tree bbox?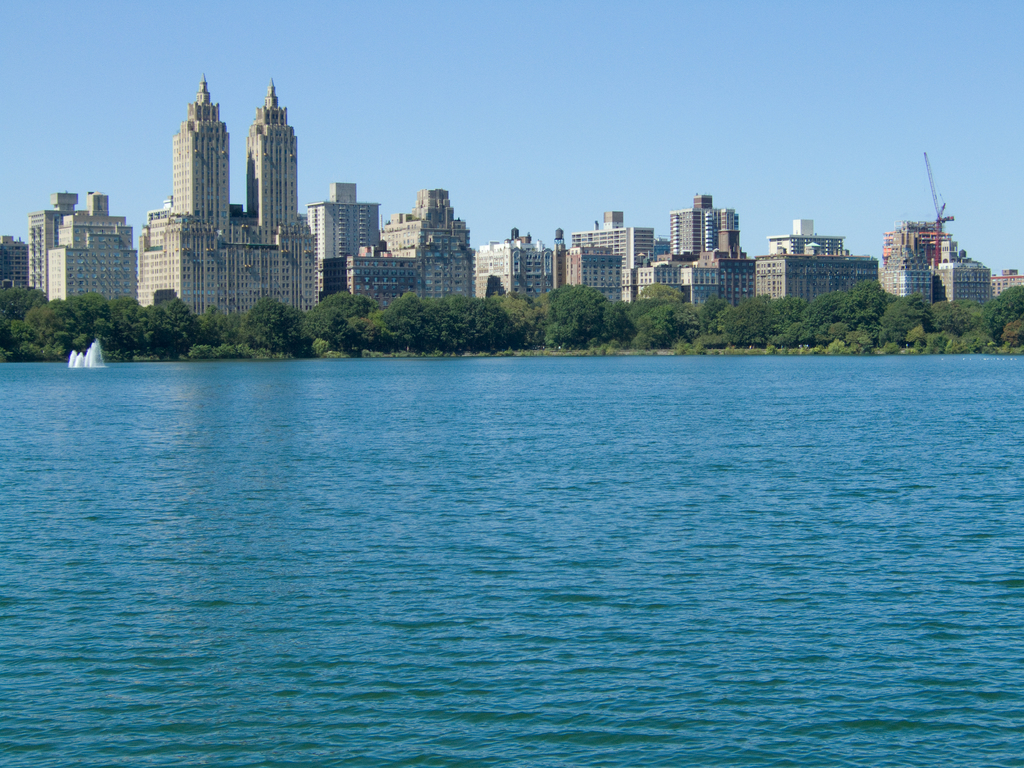
box=[88, 297, 118, 347]
